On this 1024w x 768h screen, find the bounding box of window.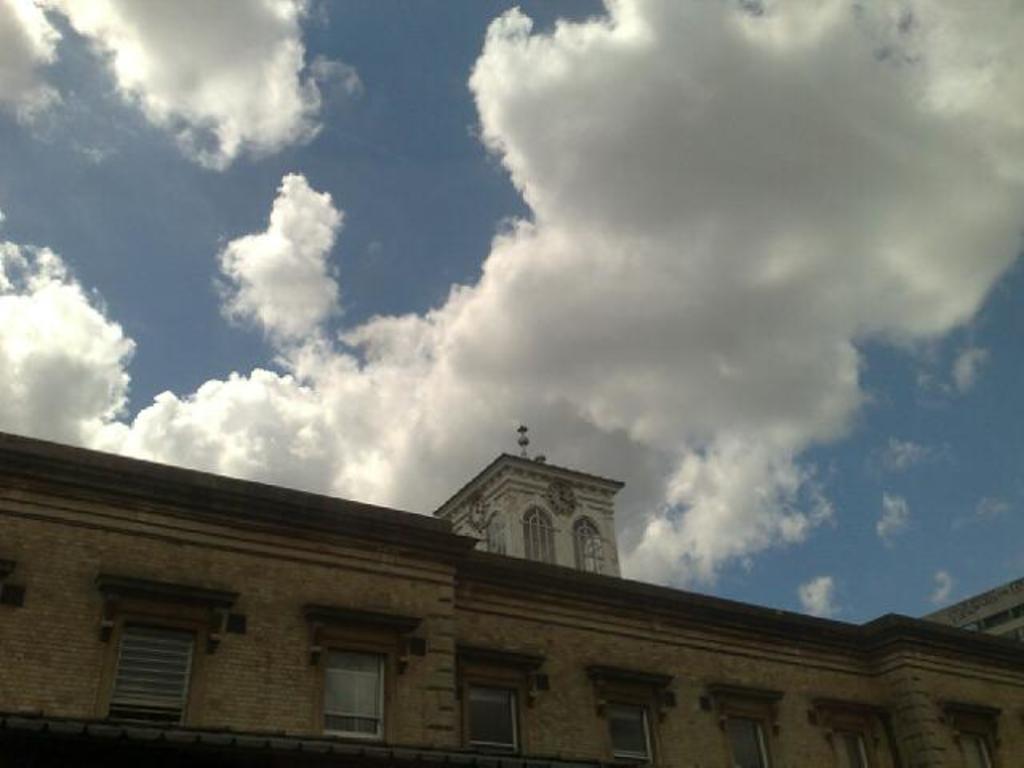
Bounding box: select_region(606, 702, 659, 758).
